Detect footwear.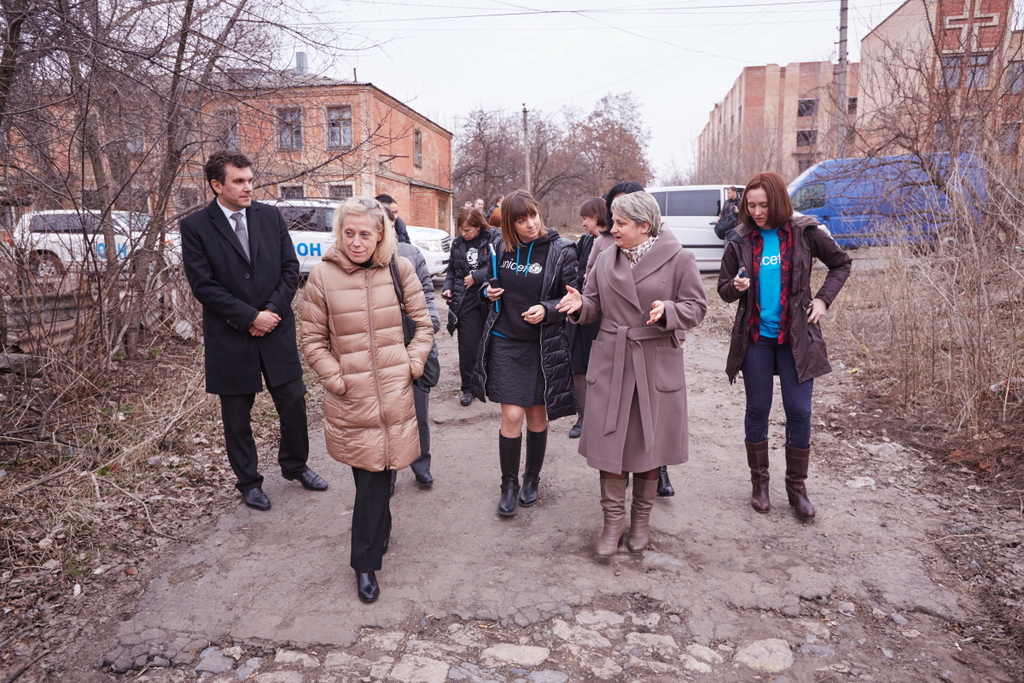
Detected at [left=409, top=437, right=440, bottom=491].
